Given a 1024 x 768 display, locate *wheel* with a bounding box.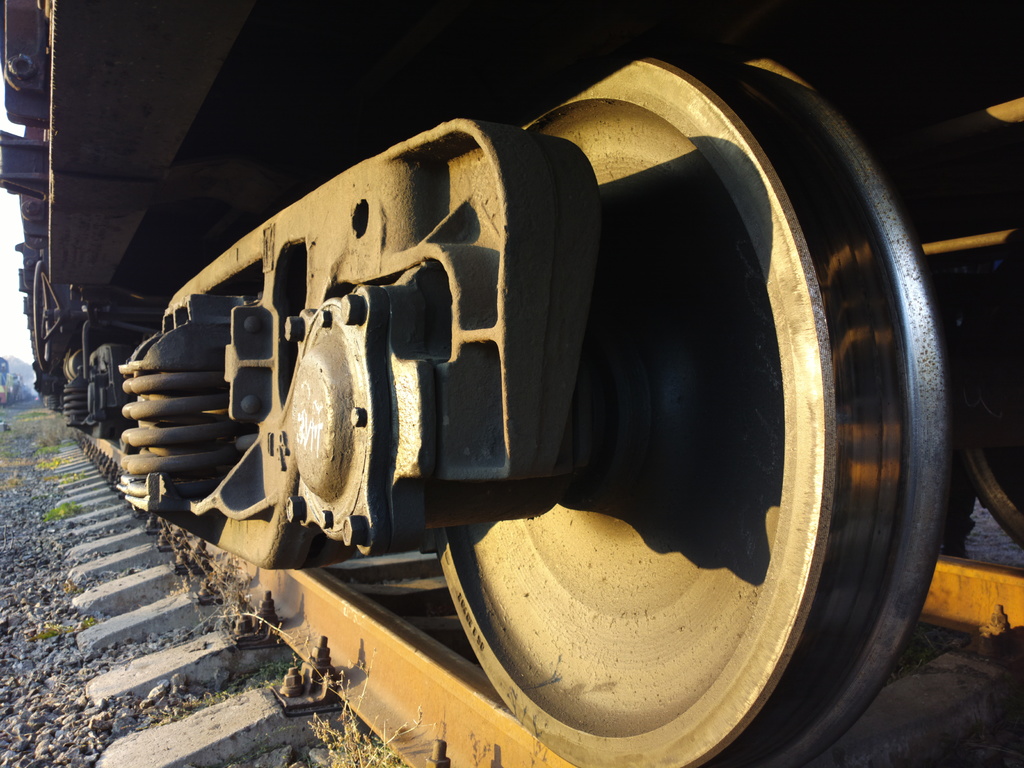
Located: [x1=434, y1=53, x2=950, y2=767].
